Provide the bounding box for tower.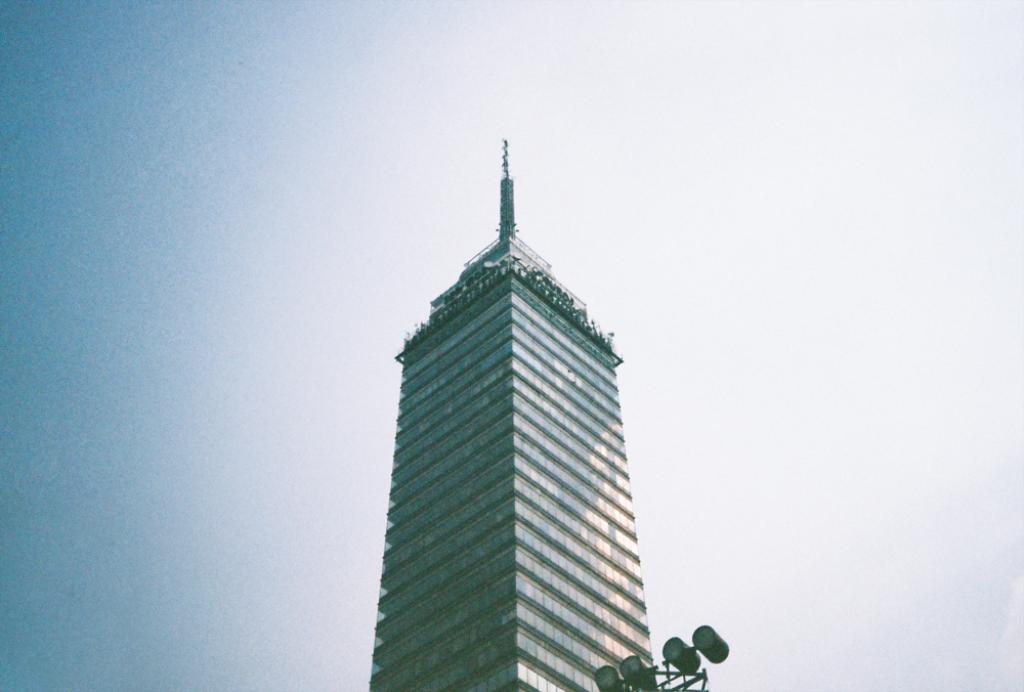
(264,79,679,691).
